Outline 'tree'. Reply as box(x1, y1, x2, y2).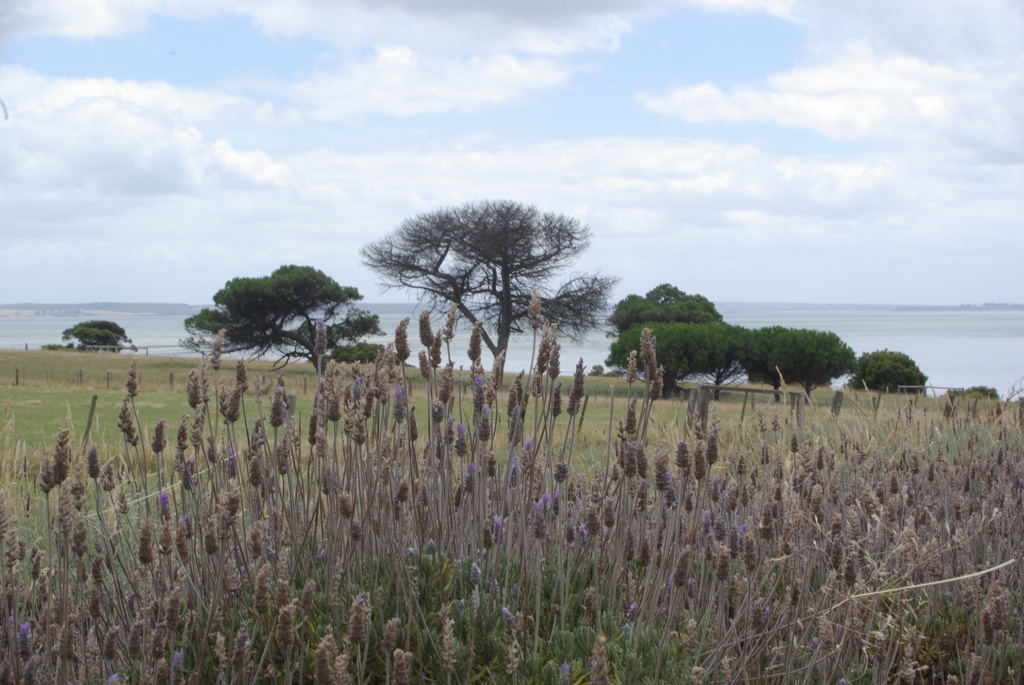
box(740, 317, 800, 410).
